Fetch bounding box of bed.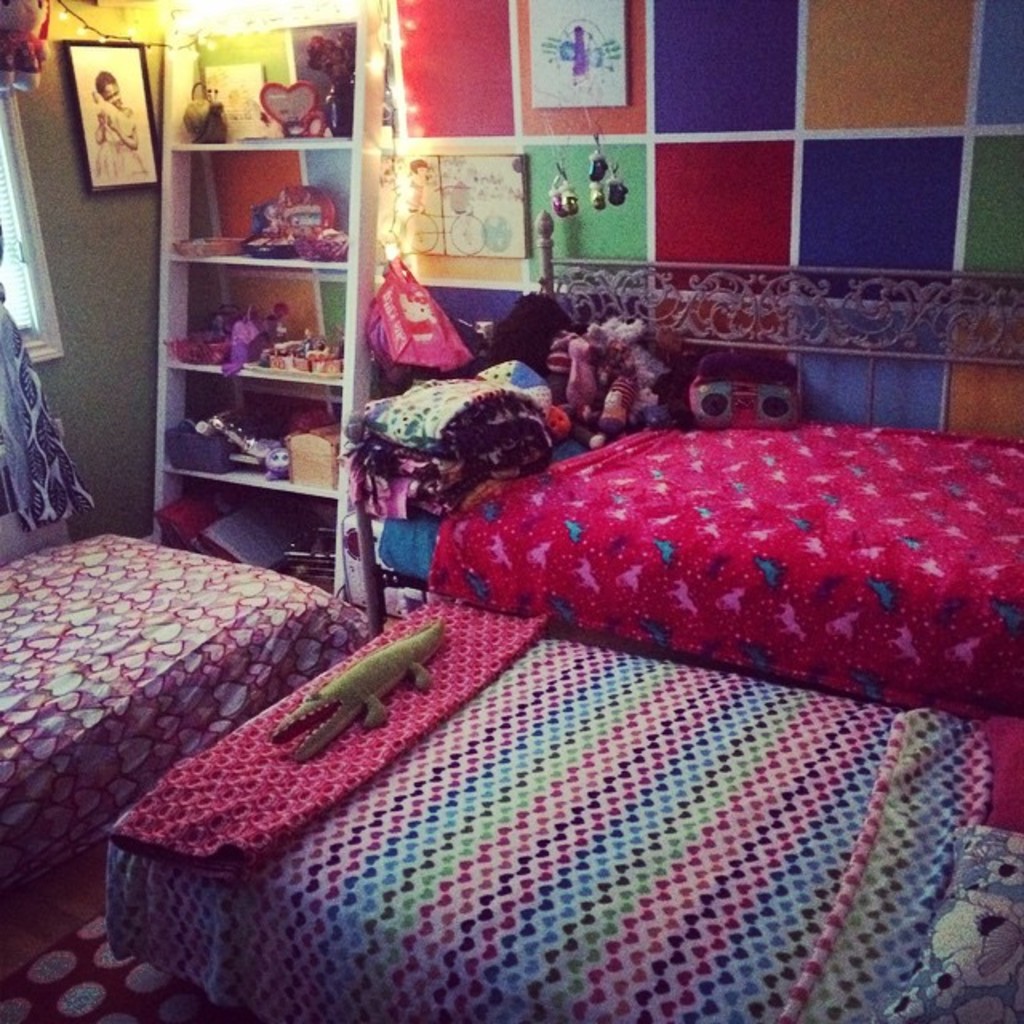
Bbox: bbox=[355, 200, 1022, 720].
